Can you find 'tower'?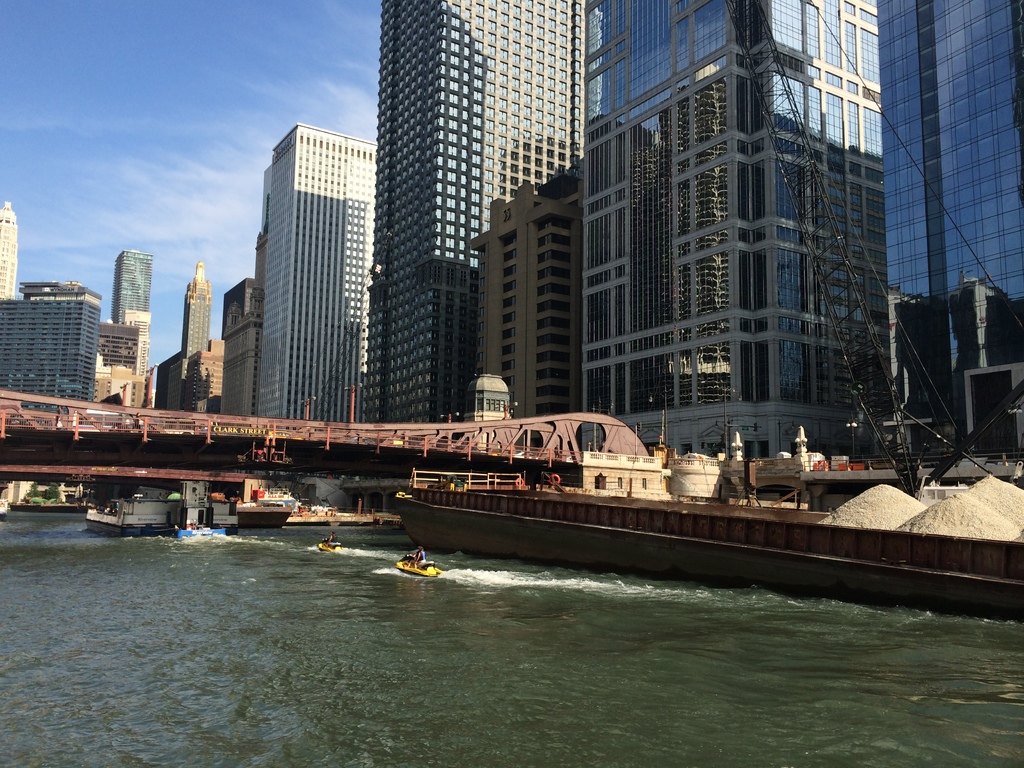
Yes, bounding box: crop(872, 0, 1023, 462).
